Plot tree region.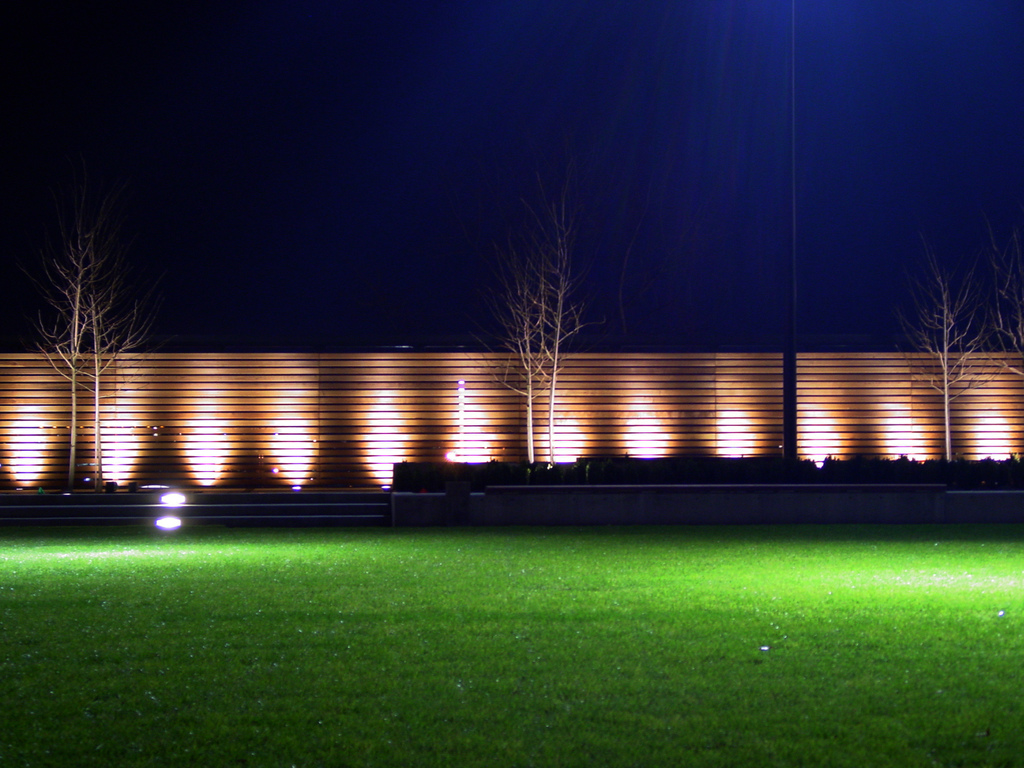
Plotted at x1=28 y1=227 x2=159 y2=486.
